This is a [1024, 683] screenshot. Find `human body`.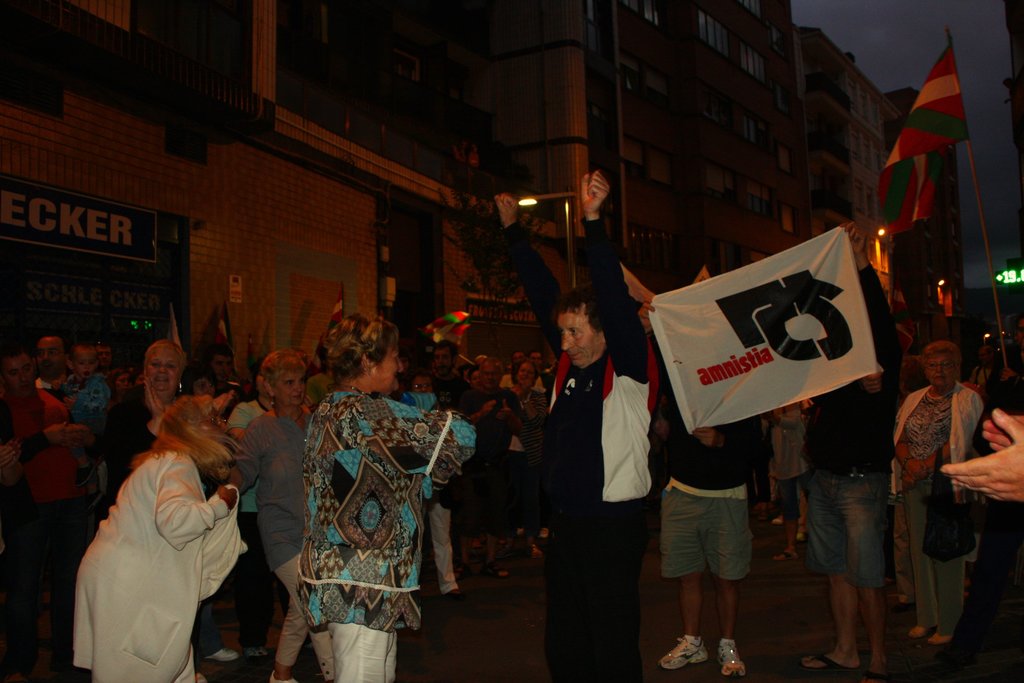
Bounding box: detection(988, 373, 1023, 409).
